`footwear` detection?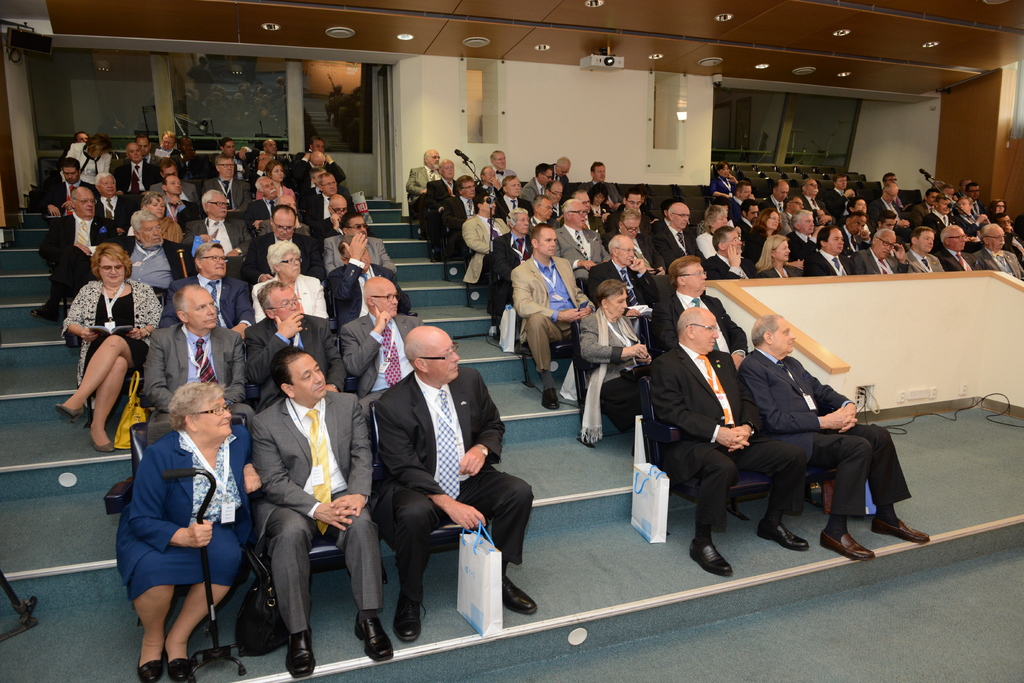
166/654/201/682
